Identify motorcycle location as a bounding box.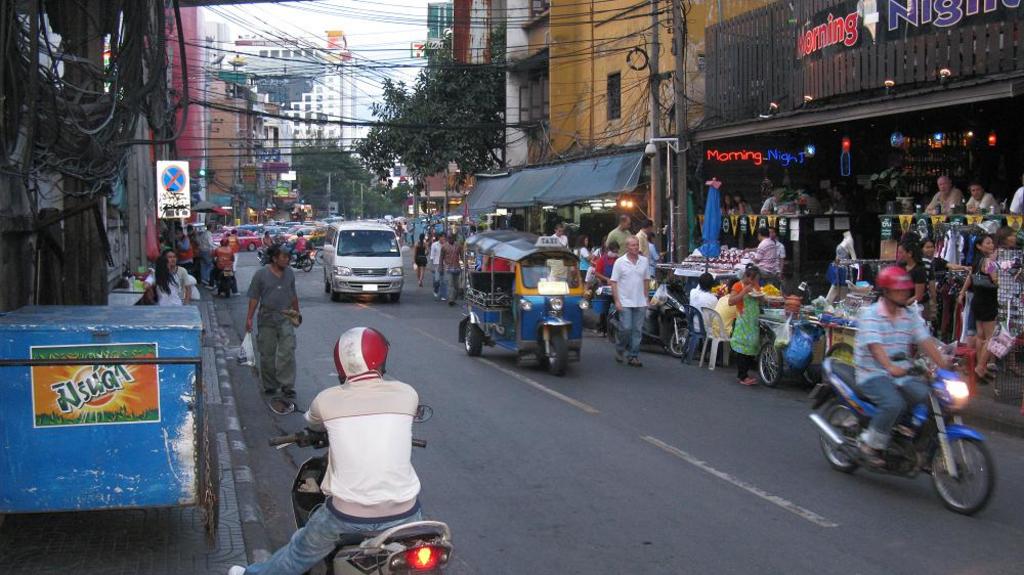
Rect(807, 352, 997, 517).
